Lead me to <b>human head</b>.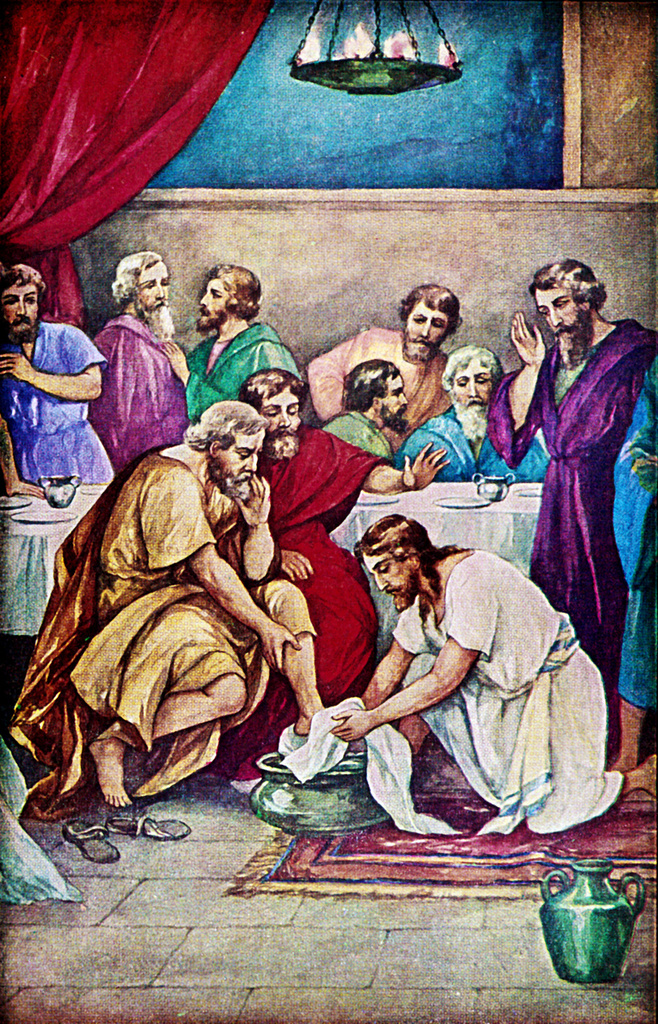
Lead to (110, 251, 165, 319).
